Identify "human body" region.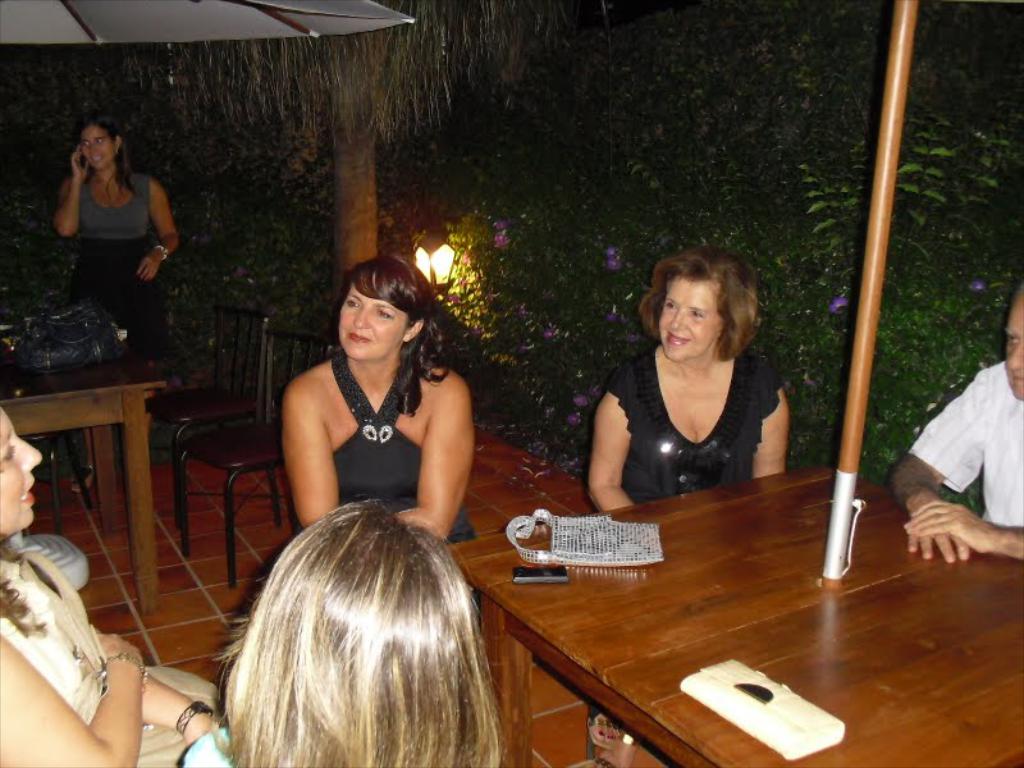
Region: <region>0, 402, 227, 767</region>.
